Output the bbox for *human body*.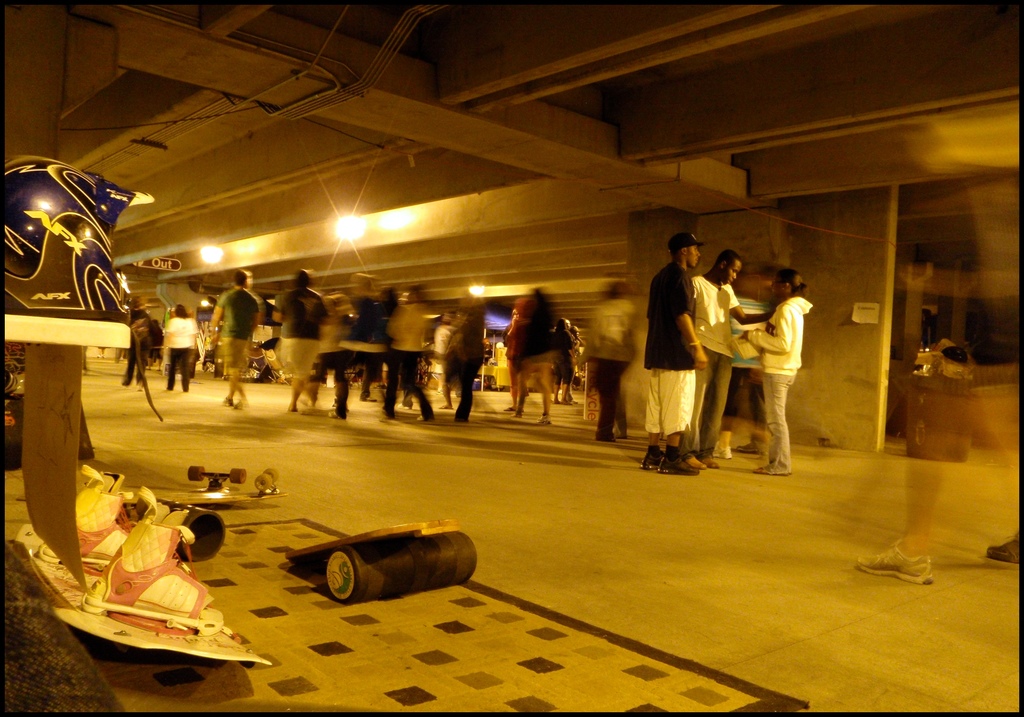
(638, 261, 709, 475).
